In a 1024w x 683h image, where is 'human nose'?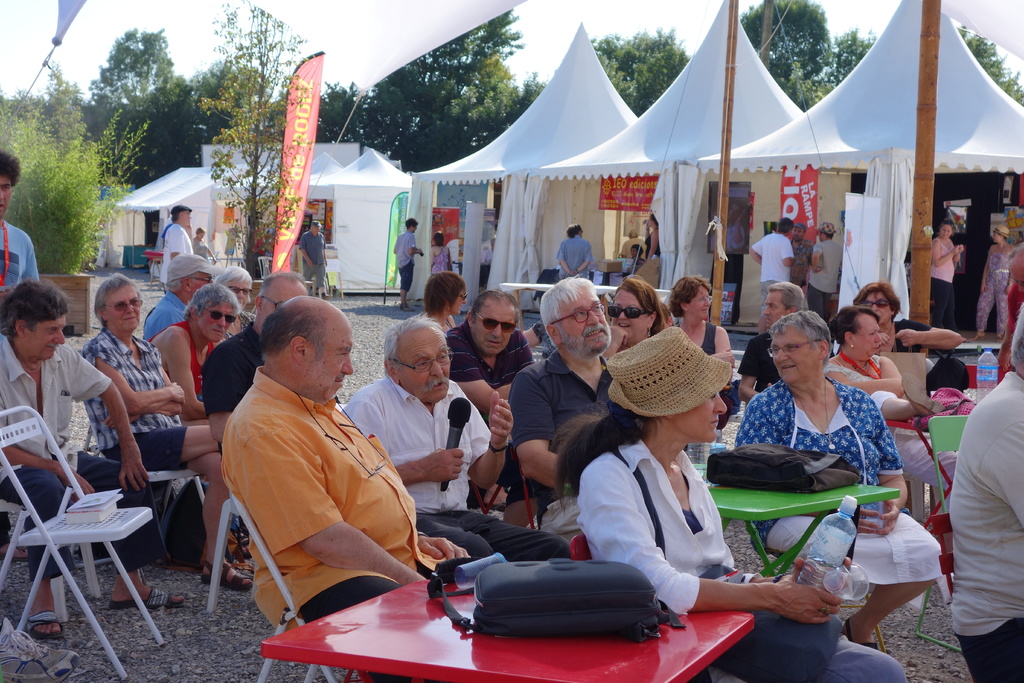
(left=216, top=315, right=223, bottom=327).
